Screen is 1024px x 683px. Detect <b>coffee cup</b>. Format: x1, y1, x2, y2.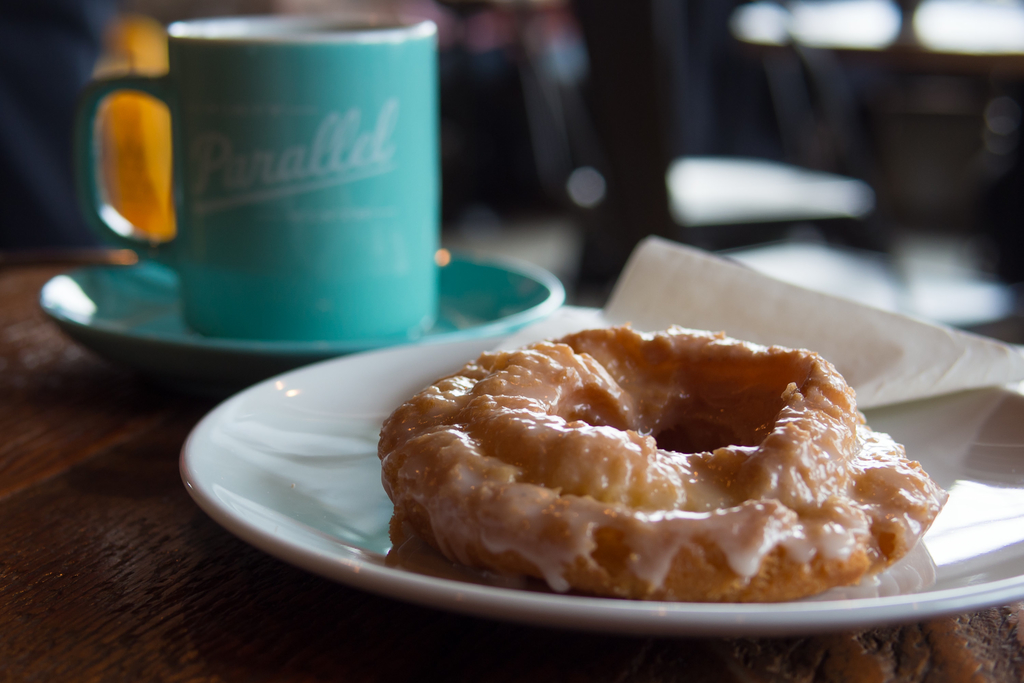
70, 10, 461, 360.
